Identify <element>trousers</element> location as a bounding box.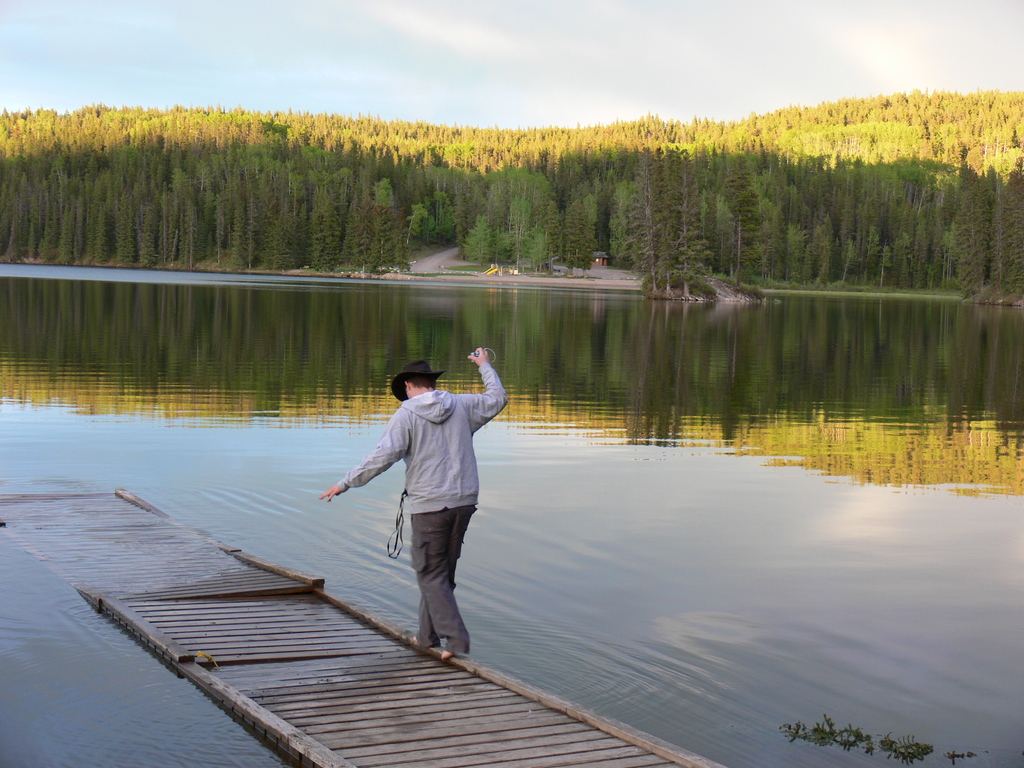
391 539 471 655.
